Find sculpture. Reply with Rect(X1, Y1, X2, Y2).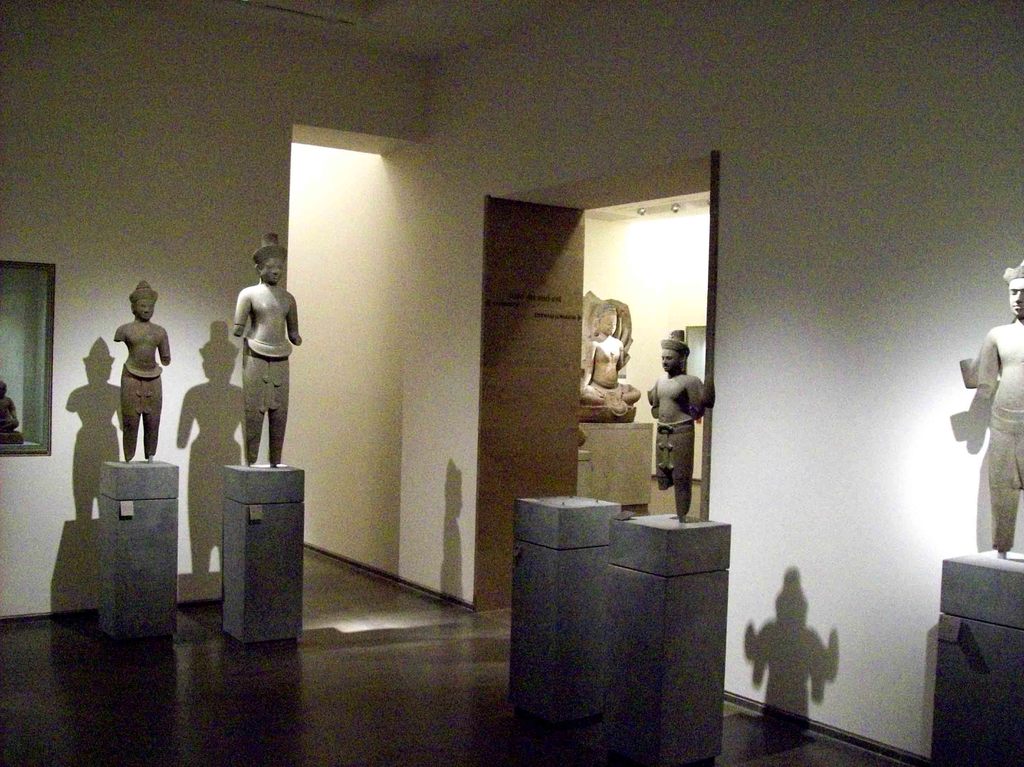
Rect(0, 370, 28, 453).
